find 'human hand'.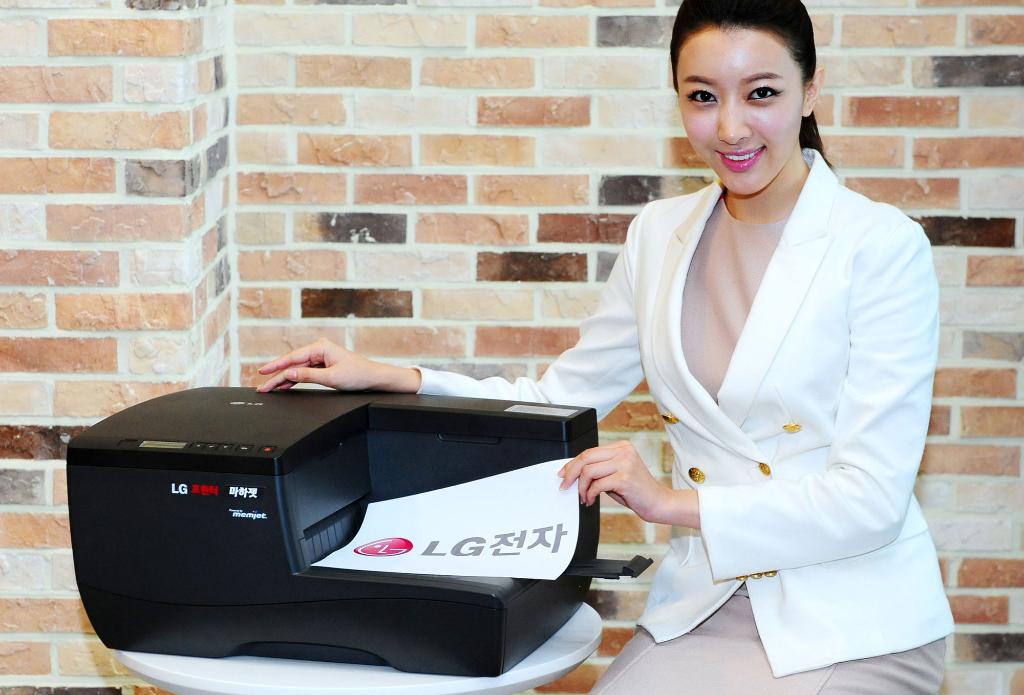
rect(254, 346, 413, 404).
